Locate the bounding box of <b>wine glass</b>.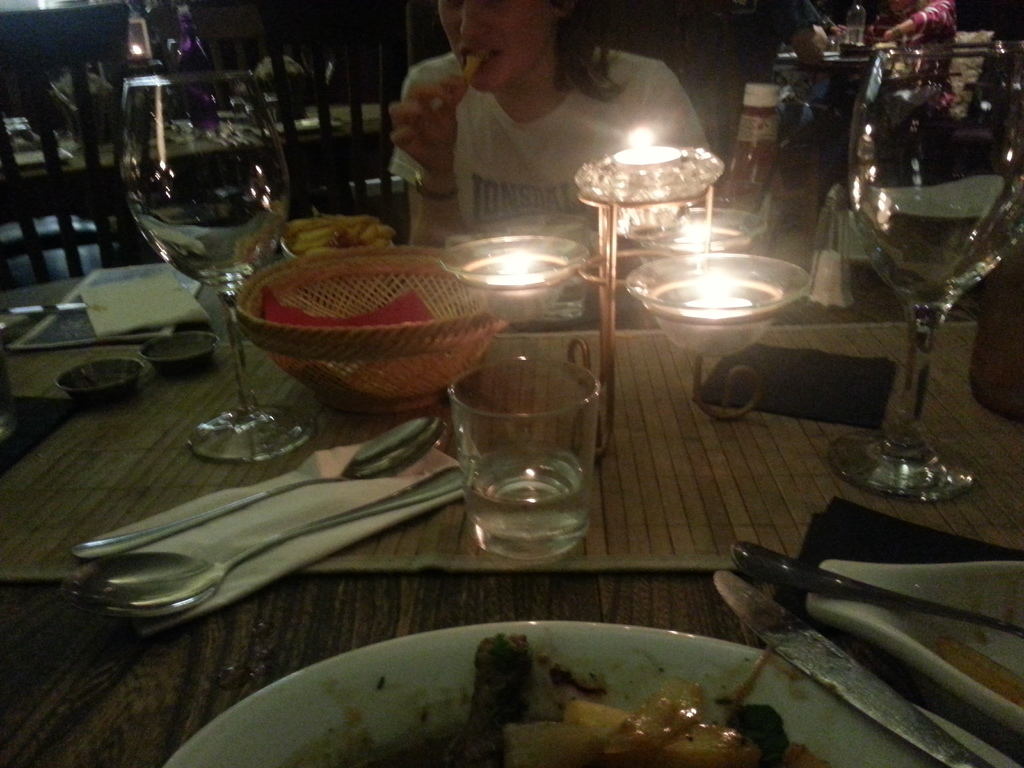
Bounding box: locate(847, 44, 1023, 500).
